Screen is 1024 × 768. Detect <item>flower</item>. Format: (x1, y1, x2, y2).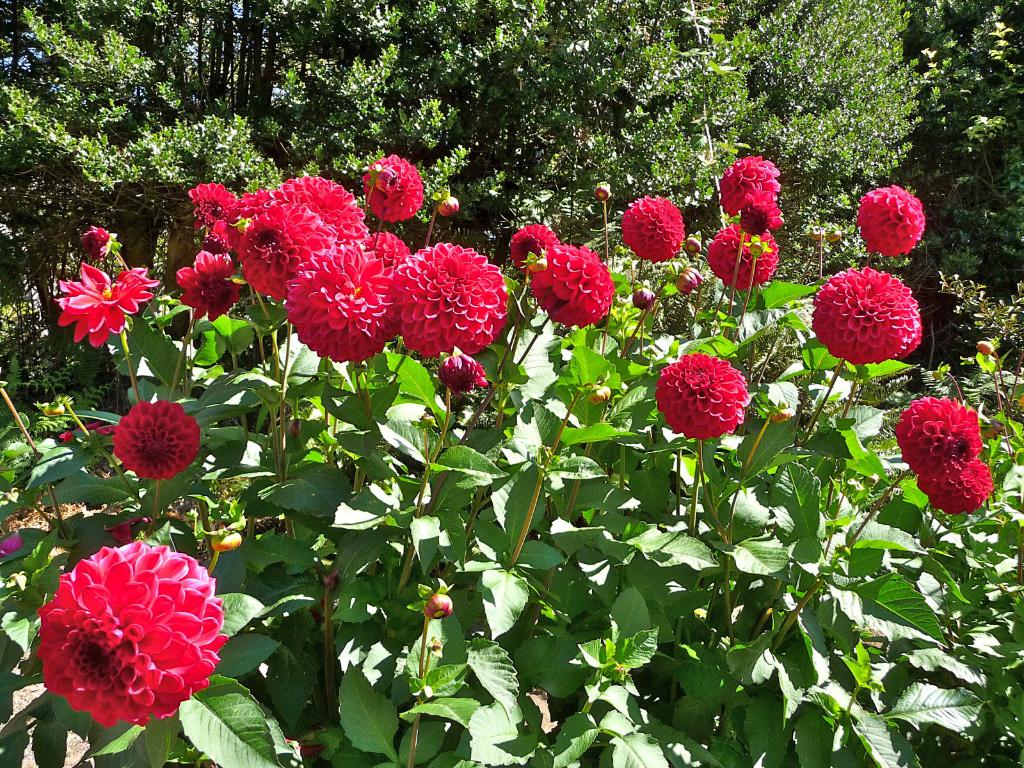
(773, 403, 794, 424).
